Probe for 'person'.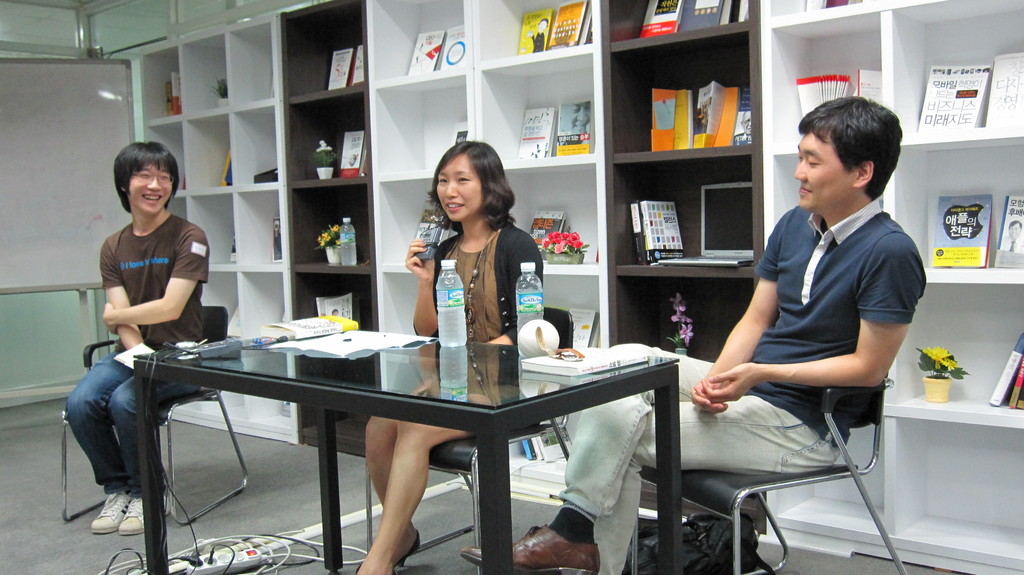
Probe result: <bbox>455, 96, 925, 573</bbox>.
